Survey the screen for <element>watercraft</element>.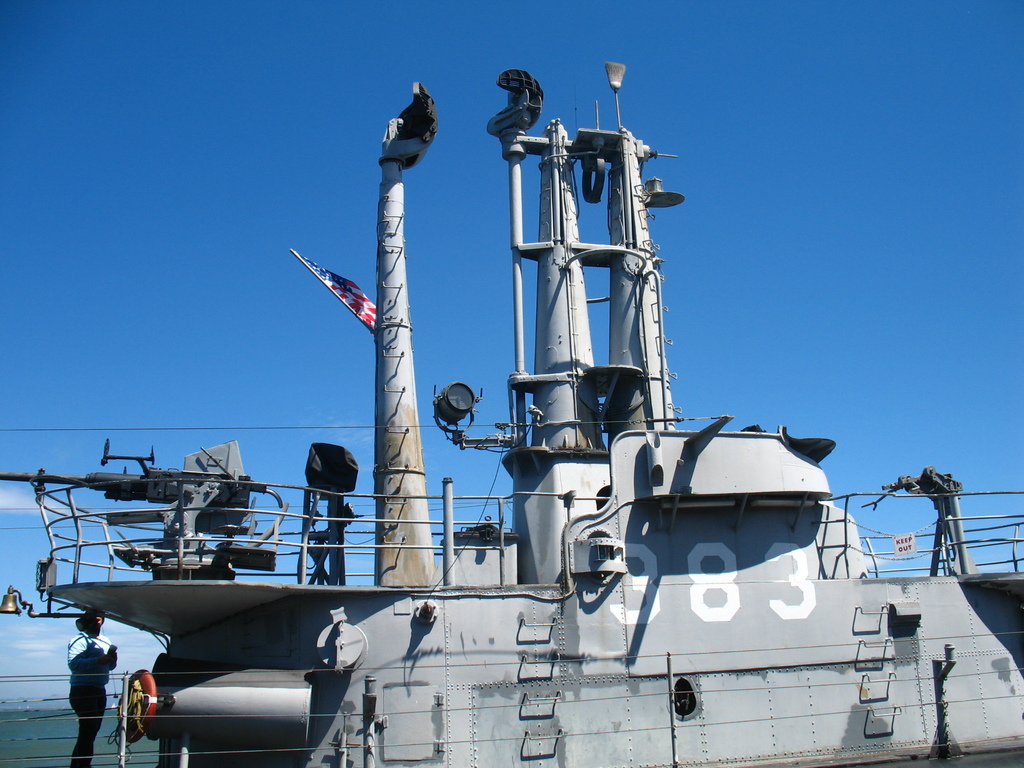
Survey found: <bbox>2, 68, 1023, 767</bbox>.
